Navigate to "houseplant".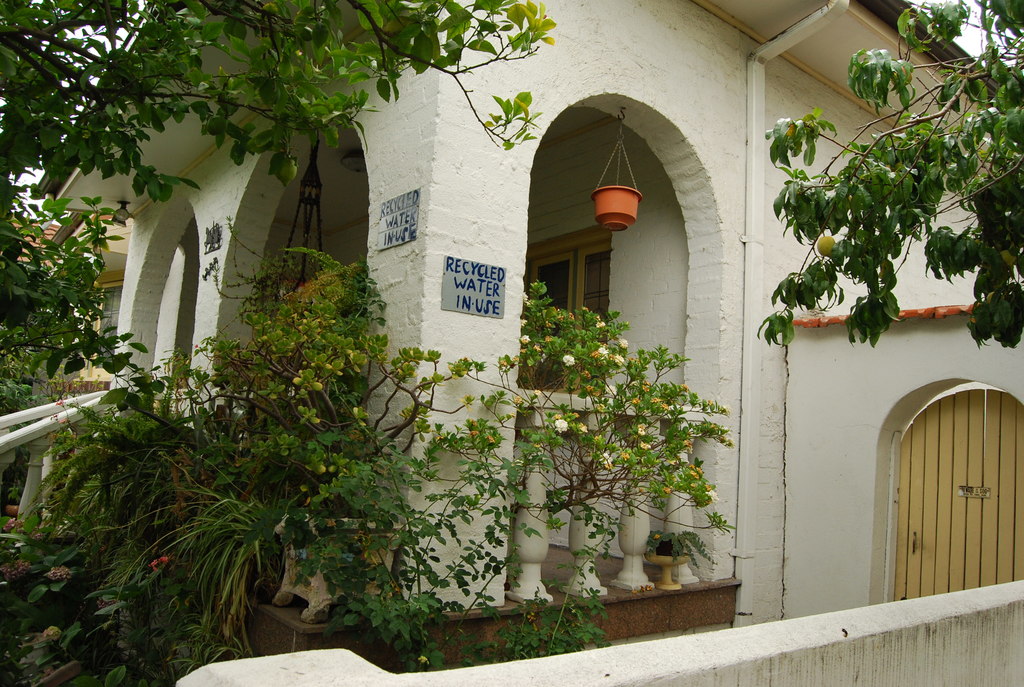
Navigation target: [left=644, top=516, right=720, bottom=587].
